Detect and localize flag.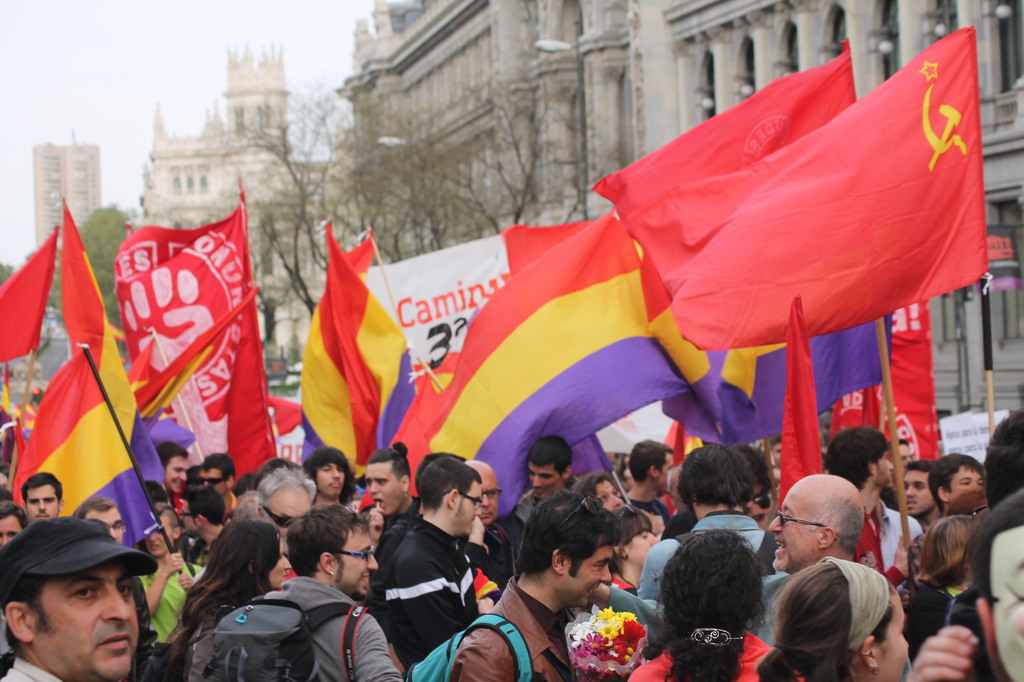
Localized at bbox=(390, 202, 734, 519).
